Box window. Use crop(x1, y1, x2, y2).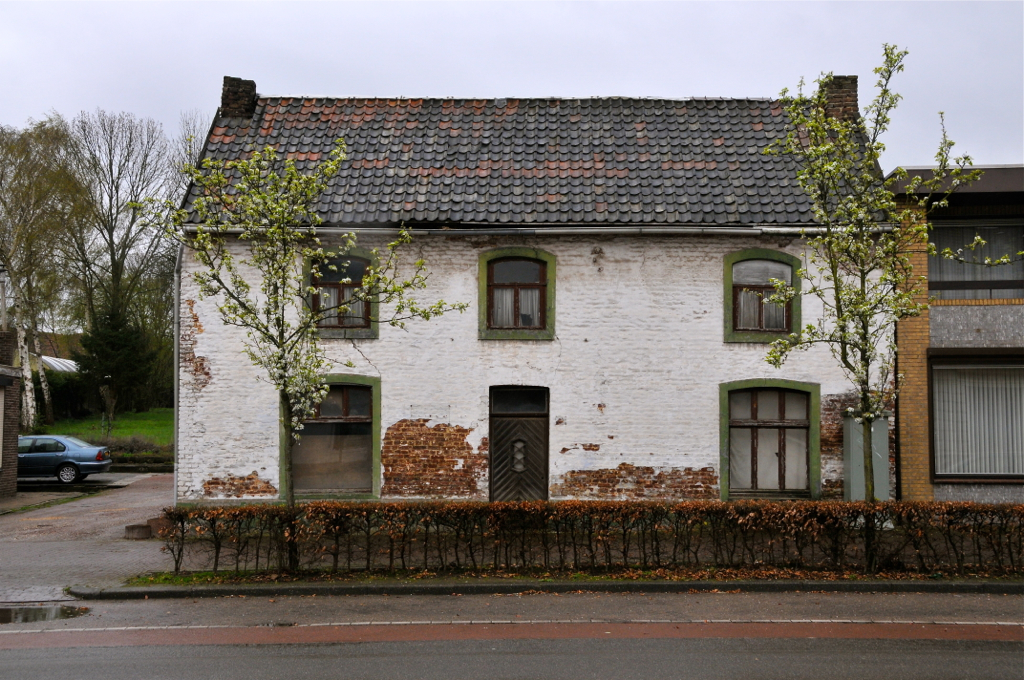
crop(299, 253, 374, 337).
